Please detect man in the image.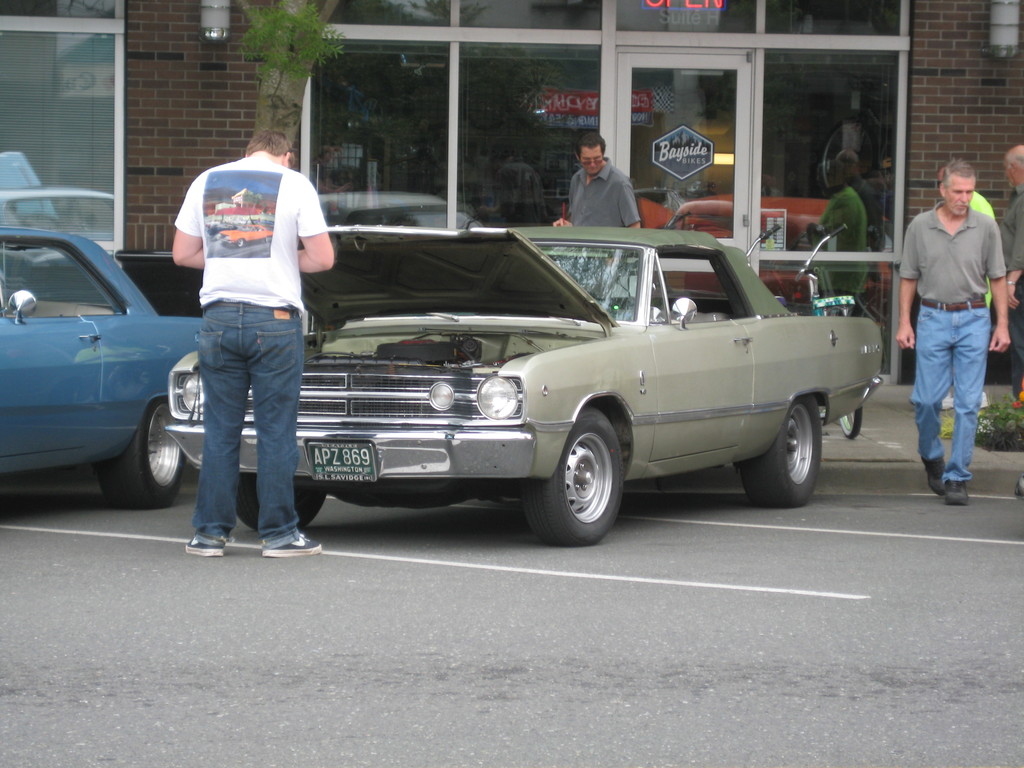
(left=928, top=157, right=998, bottom=409).
